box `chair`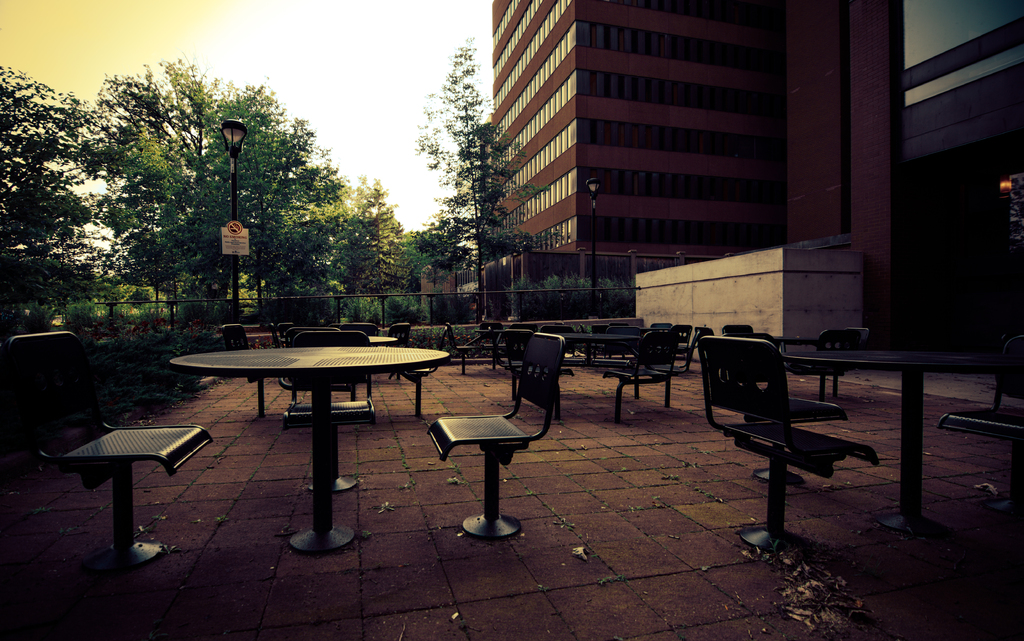
region(938, 333, 1023, 526)
